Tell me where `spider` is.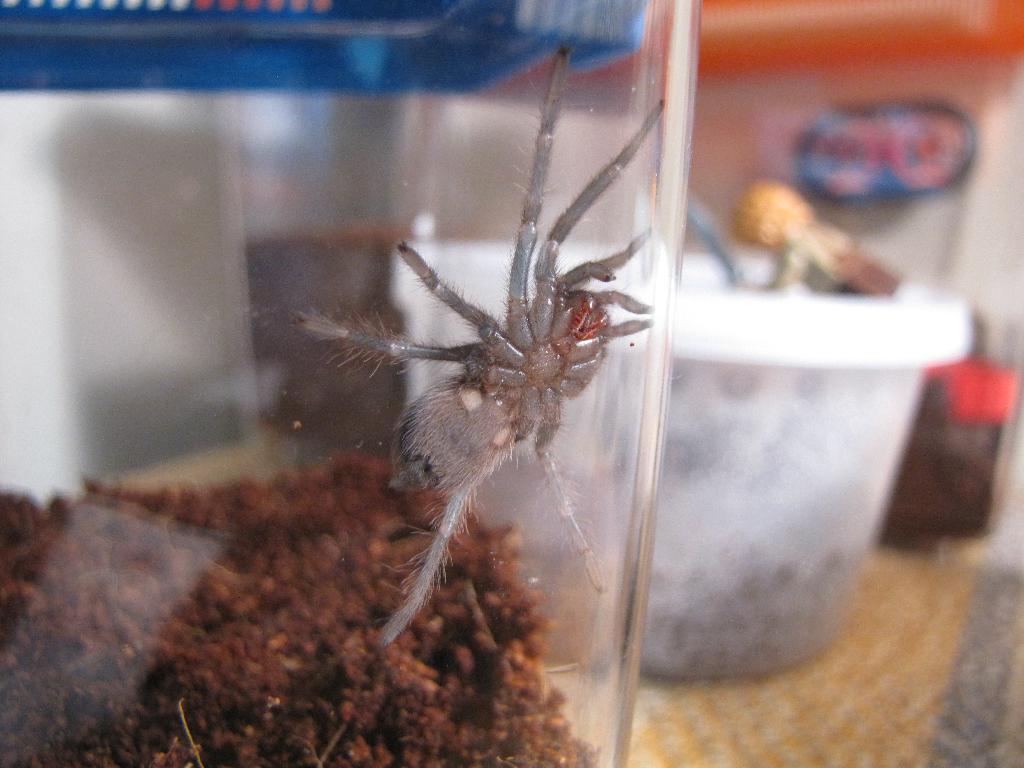
`spider` is at bbox(282, 41, 673, 653).
